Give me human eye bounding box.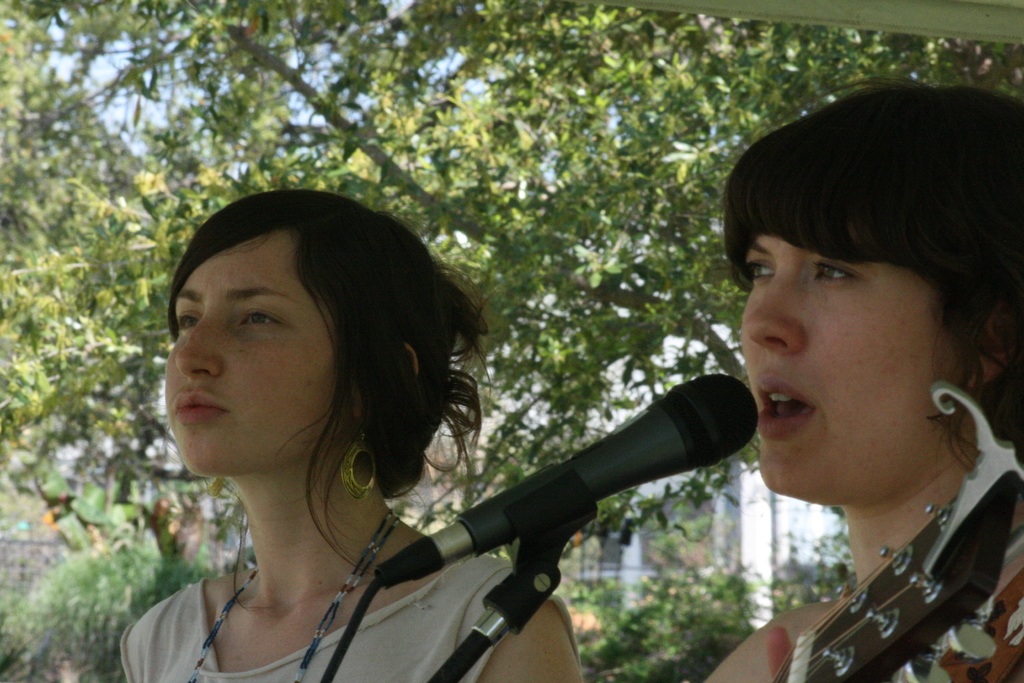
pyautogui.locateOnScreen(808, 259, 865, 288).
